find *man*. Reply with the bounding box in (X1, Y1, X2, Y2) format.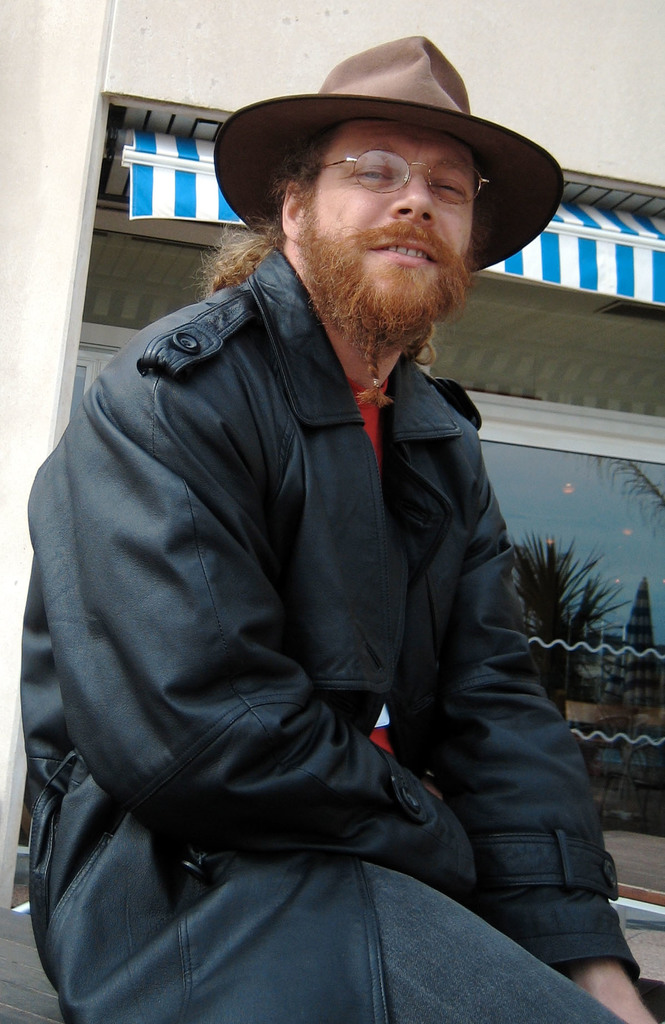
(36, 6, 618, 1023).
